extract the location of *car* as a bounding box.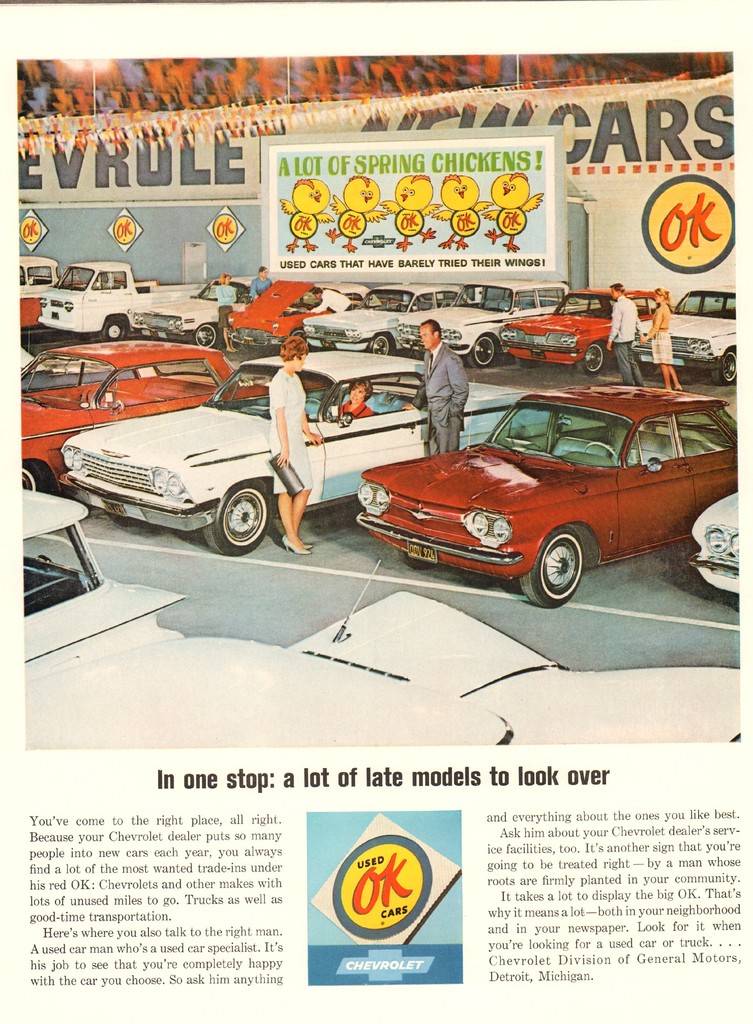
rect(15, 331, 281, 490).
